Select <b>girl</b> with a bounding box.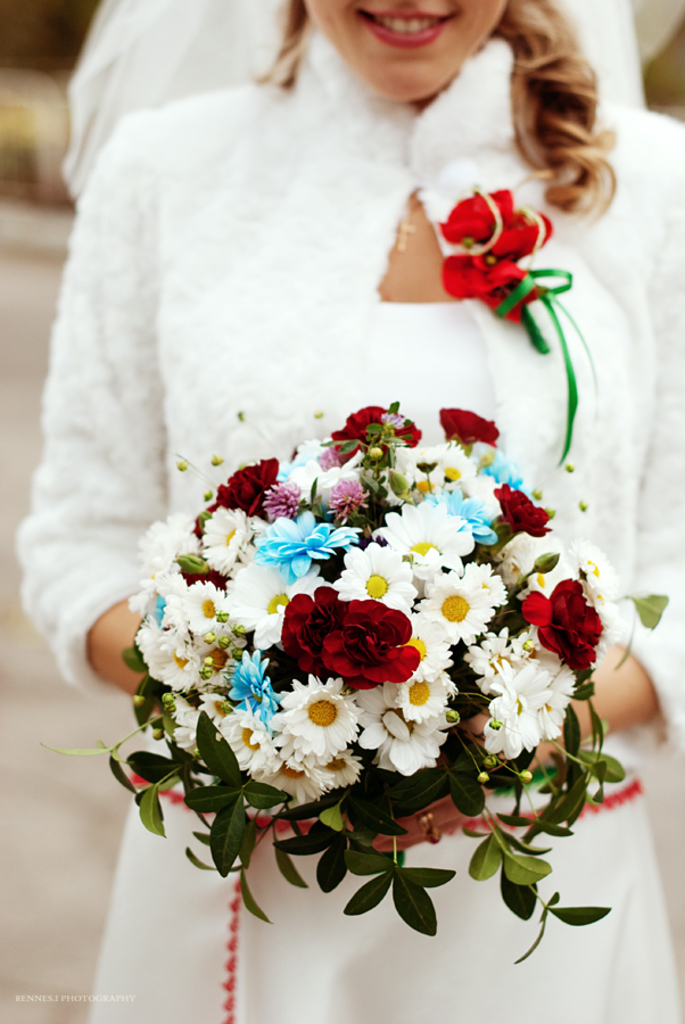
6, 0, 682, 1019.
